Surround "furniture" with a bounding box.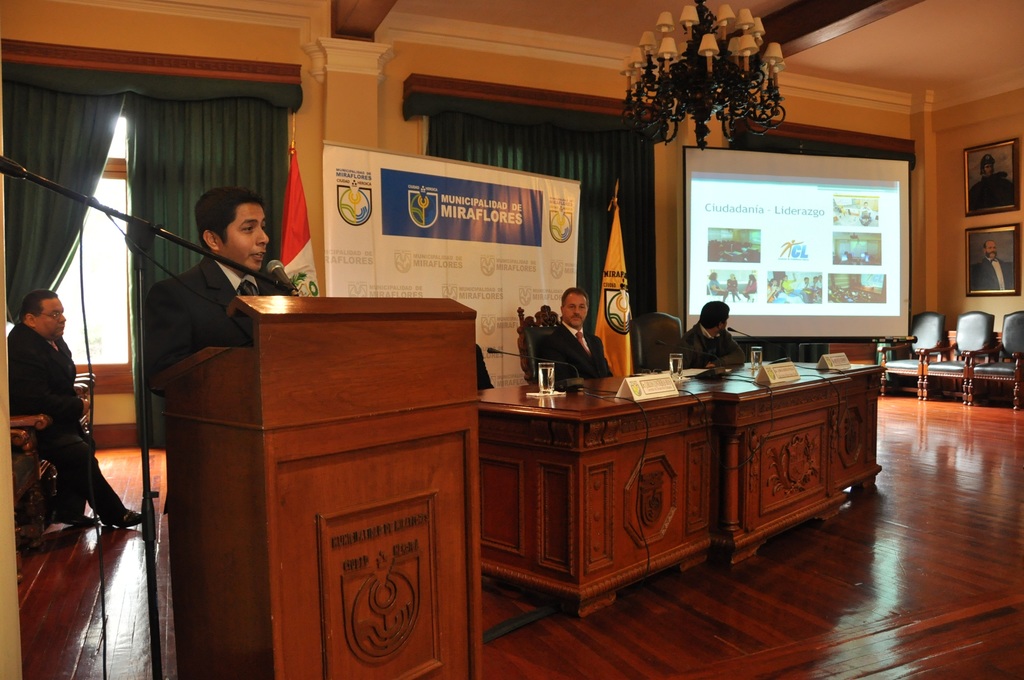
5 414 45 522.
